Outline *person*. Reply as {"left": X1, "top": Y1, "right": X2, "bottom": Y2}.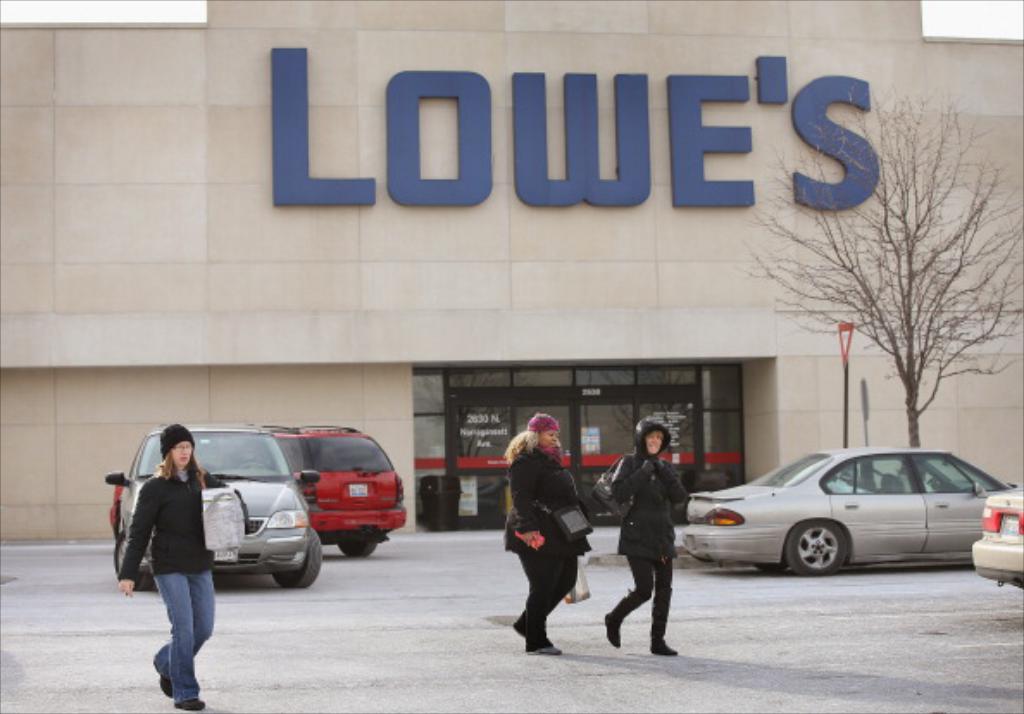
{"left": 593, "top": 417, "right": 690, "bottom": 655}.
